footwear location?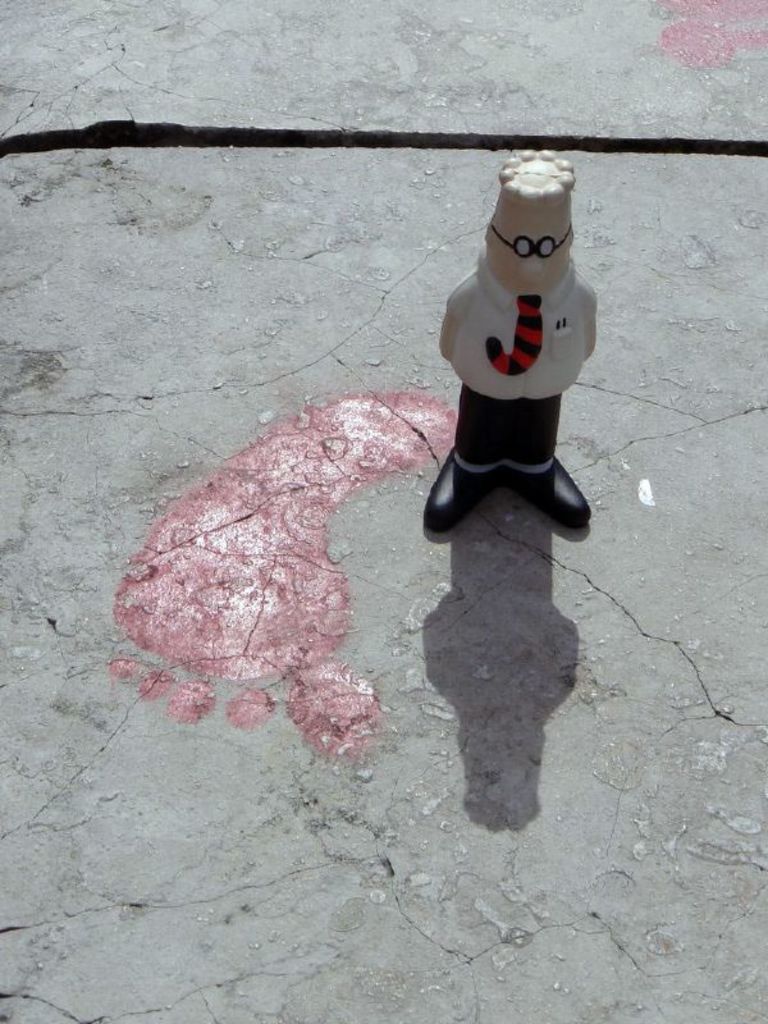
{"x1": 507, "y1": 456, "x2": 591, "y2": 526}
